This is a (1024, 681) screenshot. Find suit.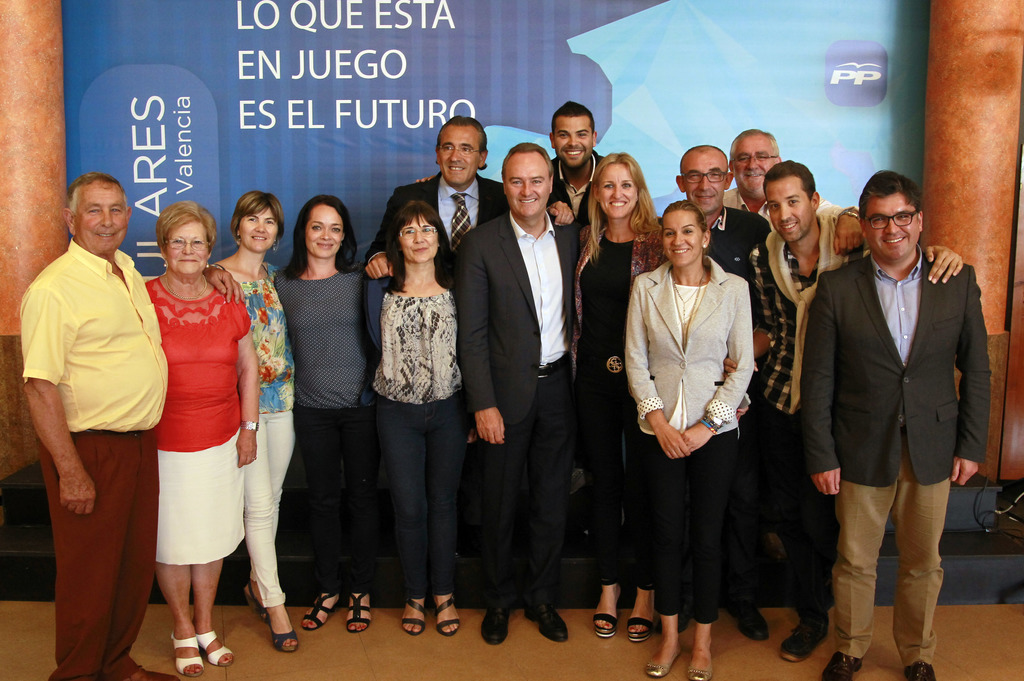
Bounding box: box(541, 150, 607, 222).
